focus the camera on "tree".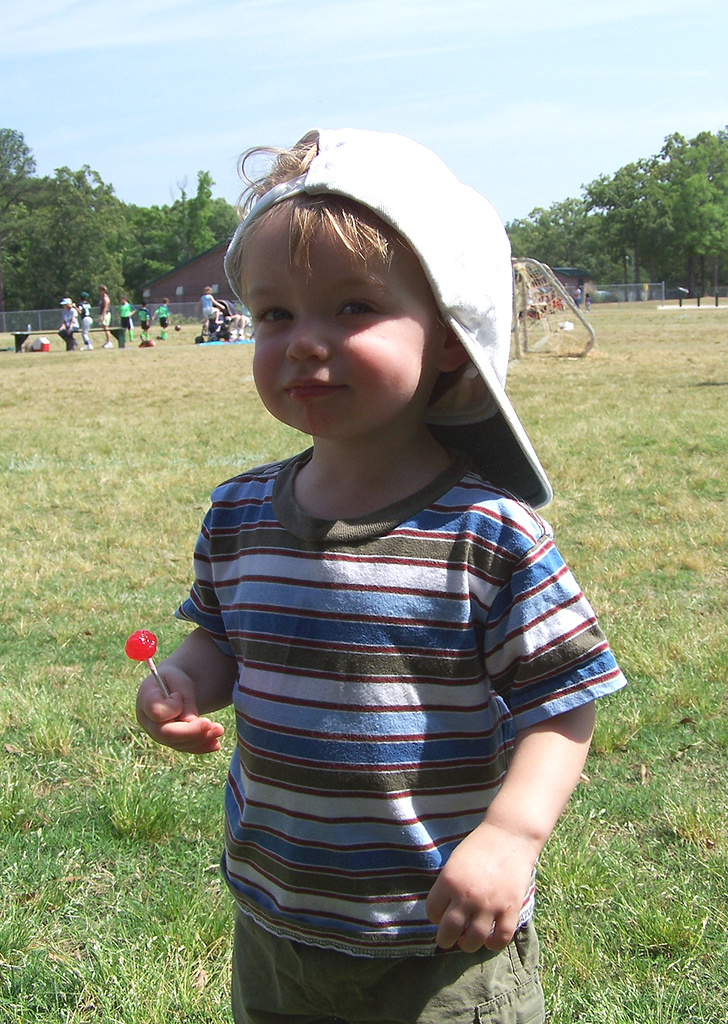
Focus region: 506/191/643/277.
